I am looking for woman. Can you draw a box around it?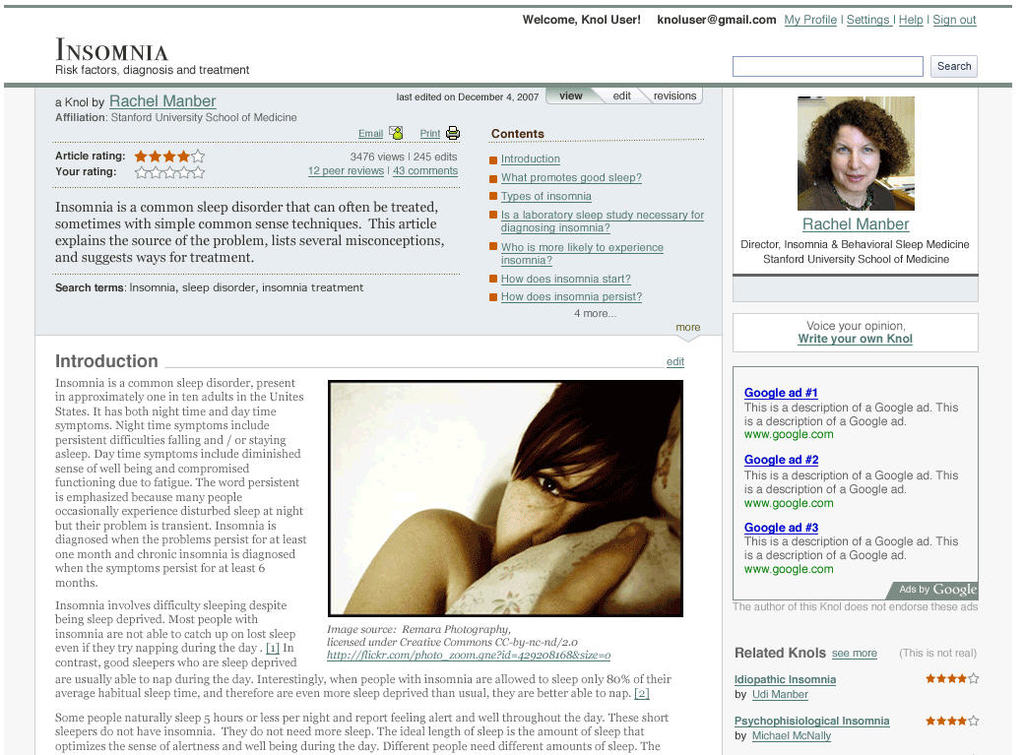
Sure, the bounding box is 795,97,909,215.
